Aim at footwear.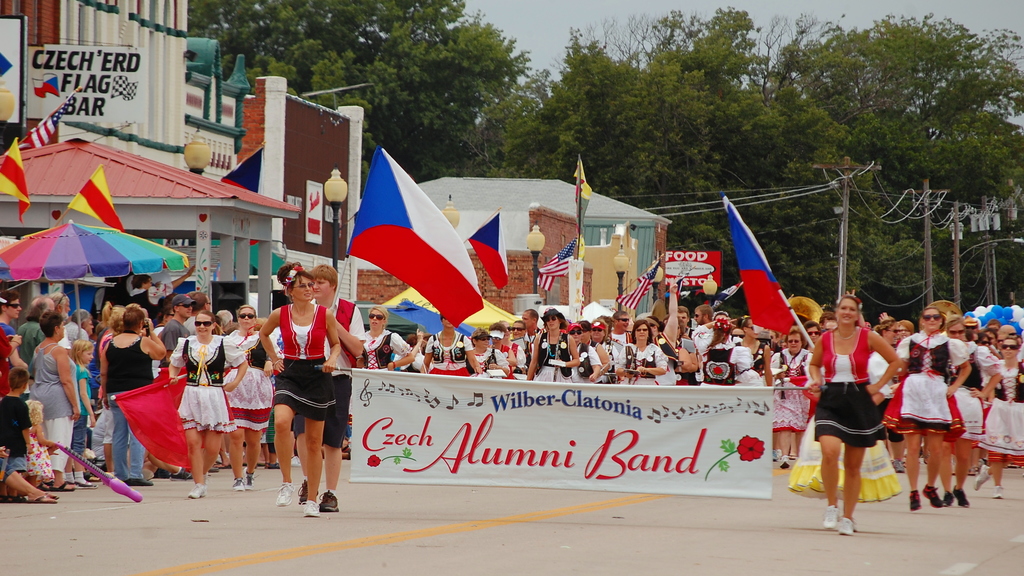
Aimed at (left=322, top=490, right=340, bottom=513).
